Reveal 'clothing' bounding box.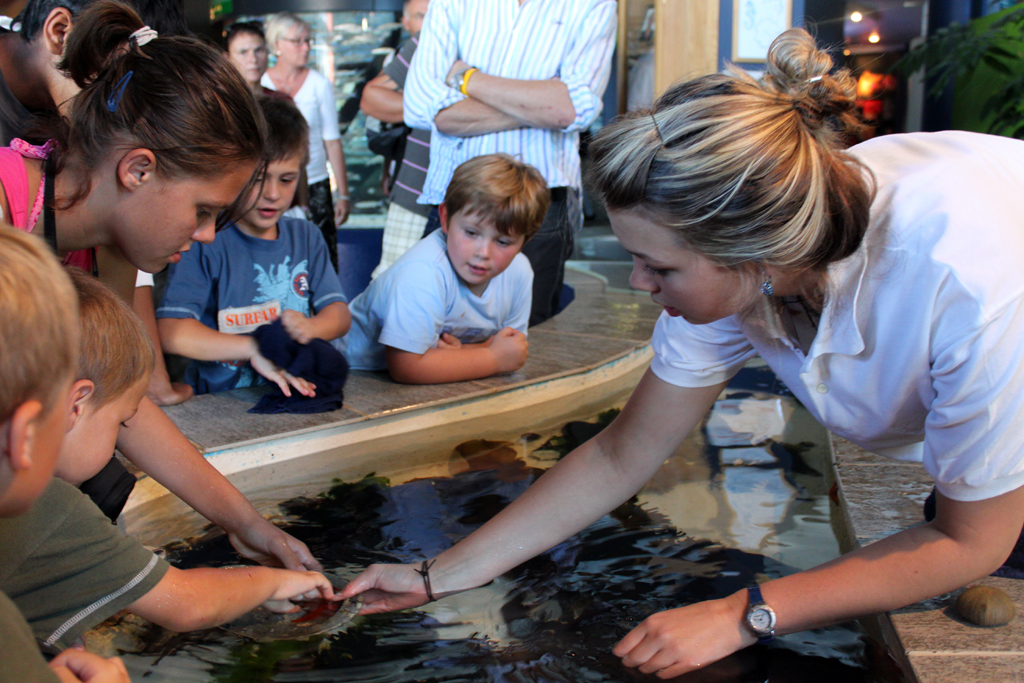
Revealed: rect(640, 111, 1023, 572).
